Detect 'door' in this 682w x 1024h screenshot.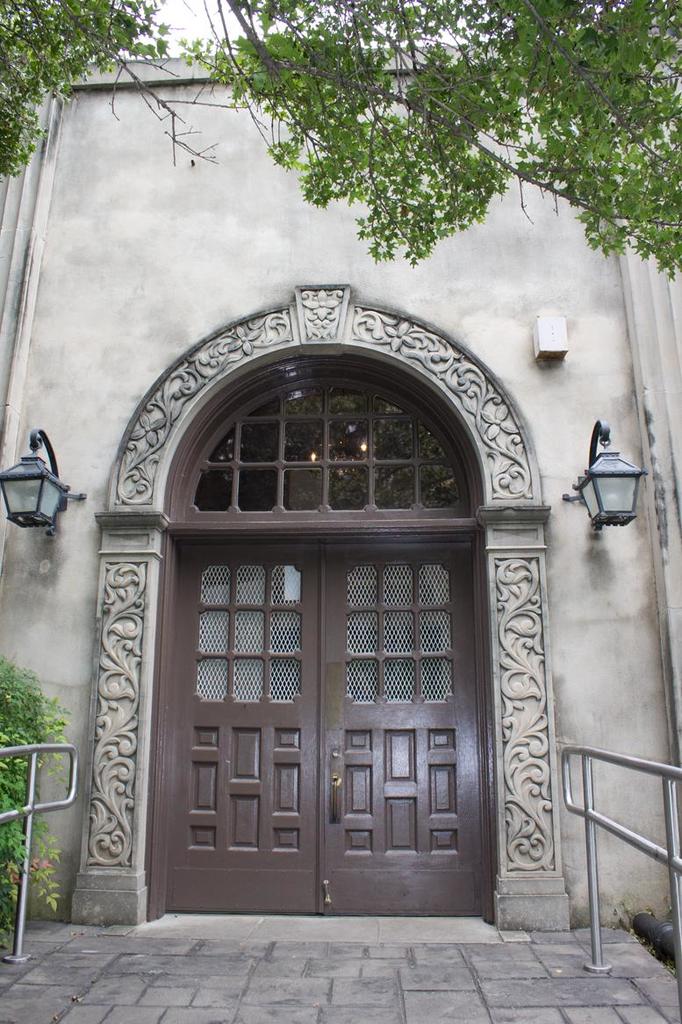
Detection: 149/481/492/886.
